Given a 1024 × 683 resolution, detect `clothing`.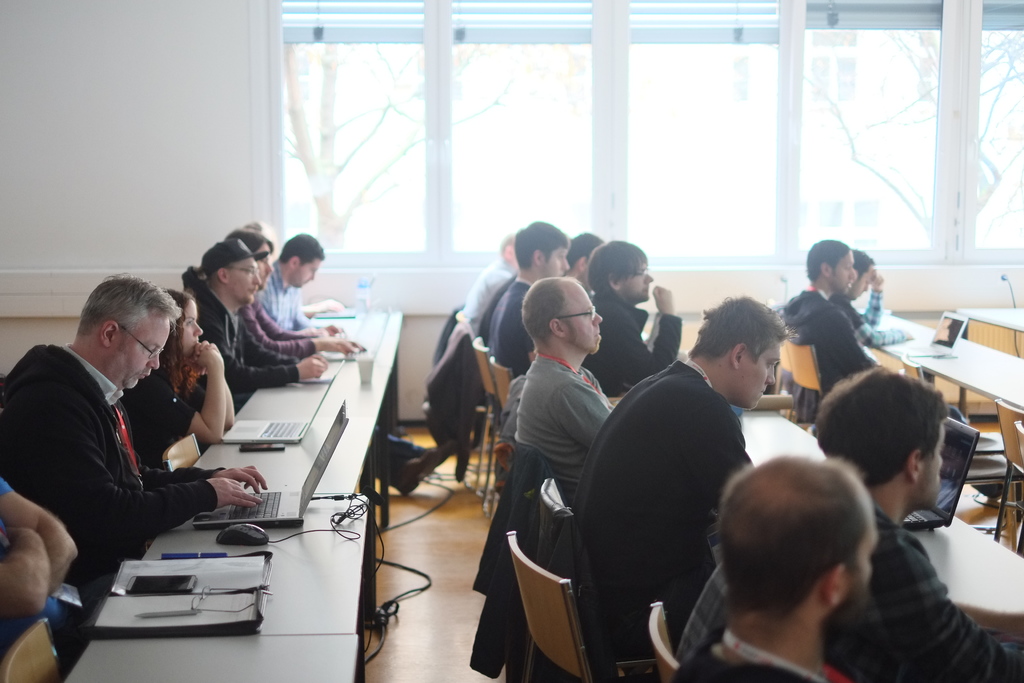
x1=484, y1=278, x2=527, y2=374.
